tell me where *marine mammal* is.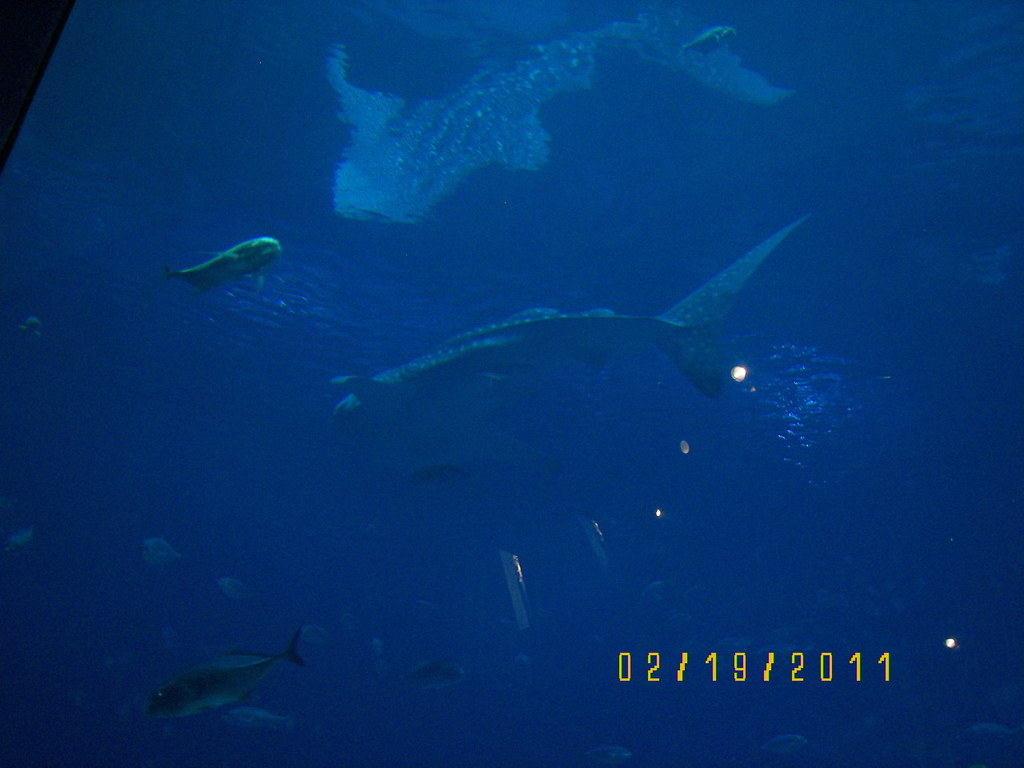
*marine mammal* is at [129,621,330,734].
